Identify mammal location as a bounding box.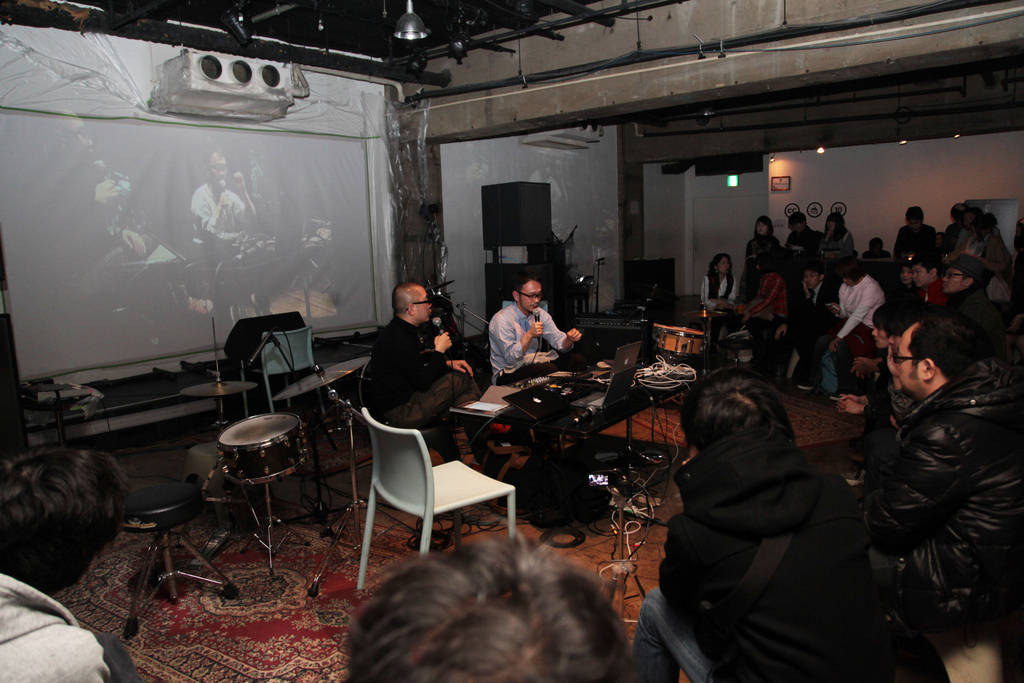
941,210,967,248.
